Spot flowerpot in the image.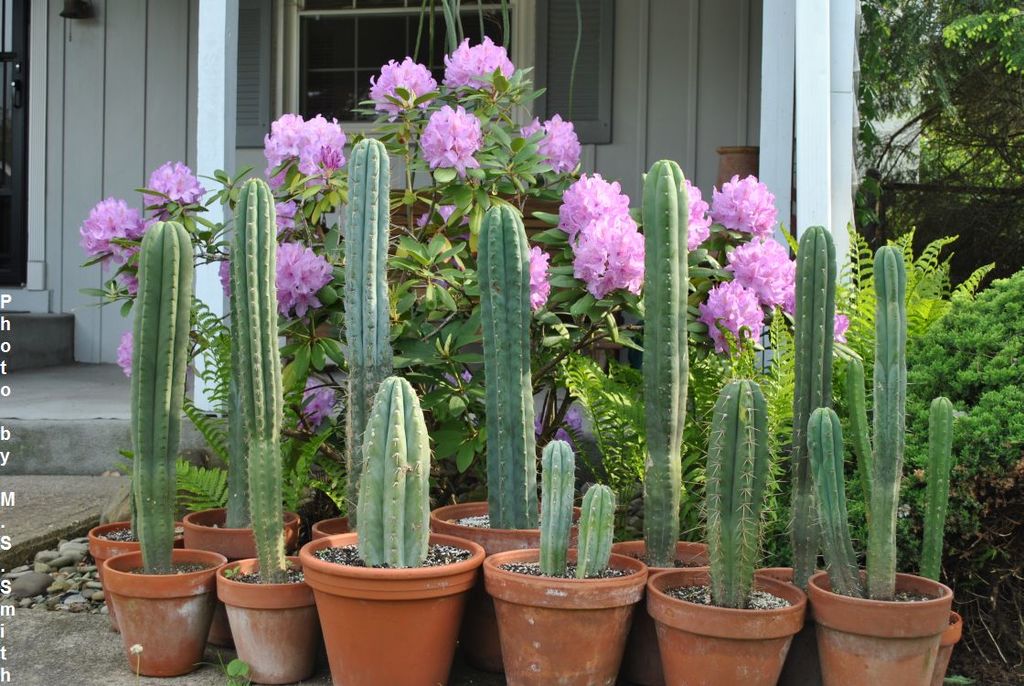
flowerpot found at box(811, 568, 952, 685).
